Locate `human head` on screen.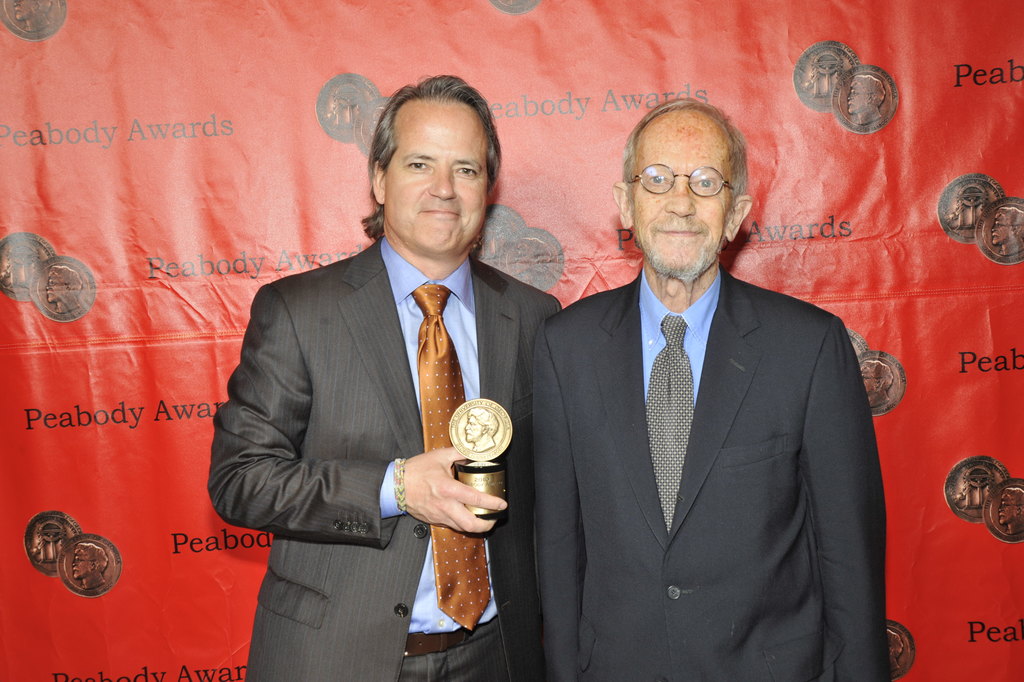
On screen at (x1=857, y1=360, x2=894, y2=409).
